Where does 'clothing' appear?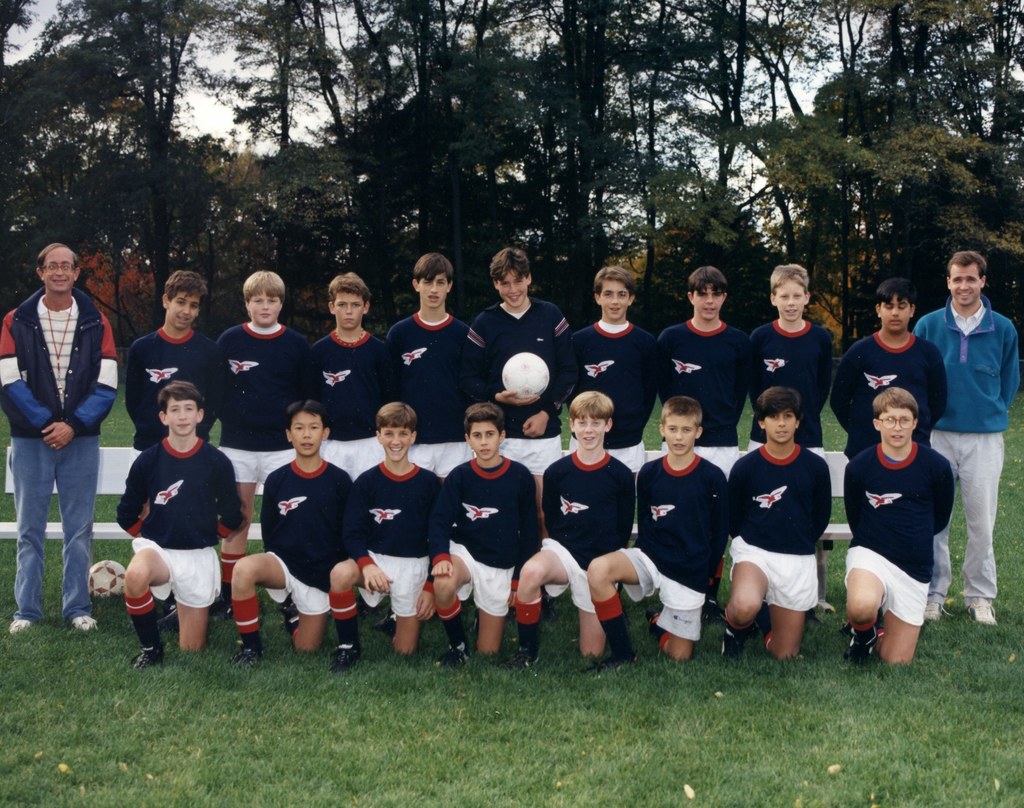
Appears at 655,320,737,457.
